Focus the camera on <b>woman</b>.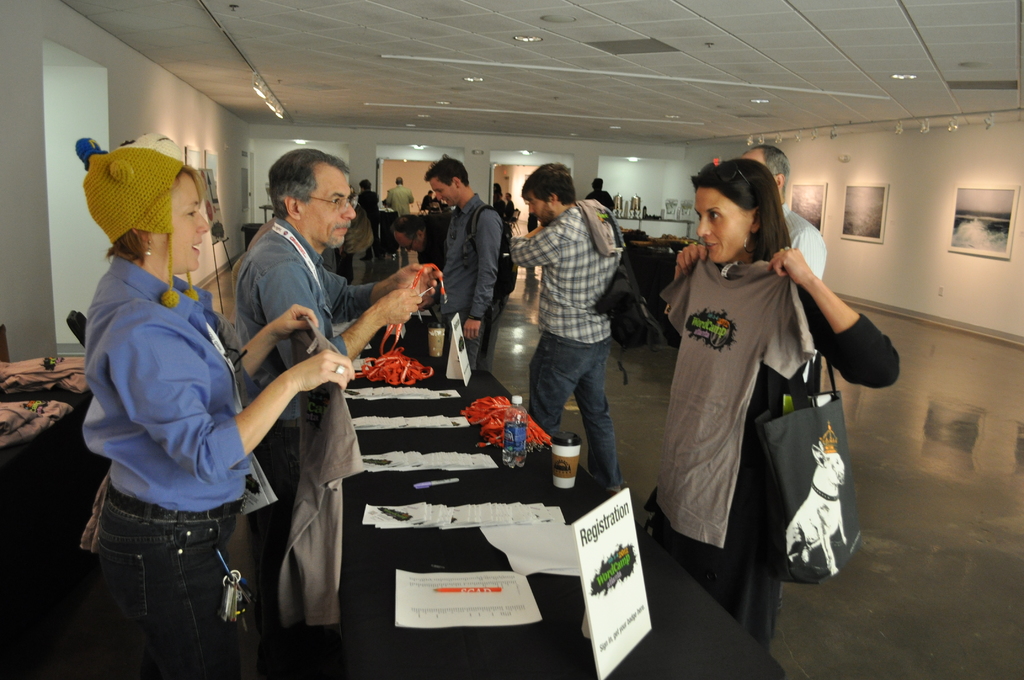
Focus region: (x1=657, y1=161, x2=858, y2=645).
